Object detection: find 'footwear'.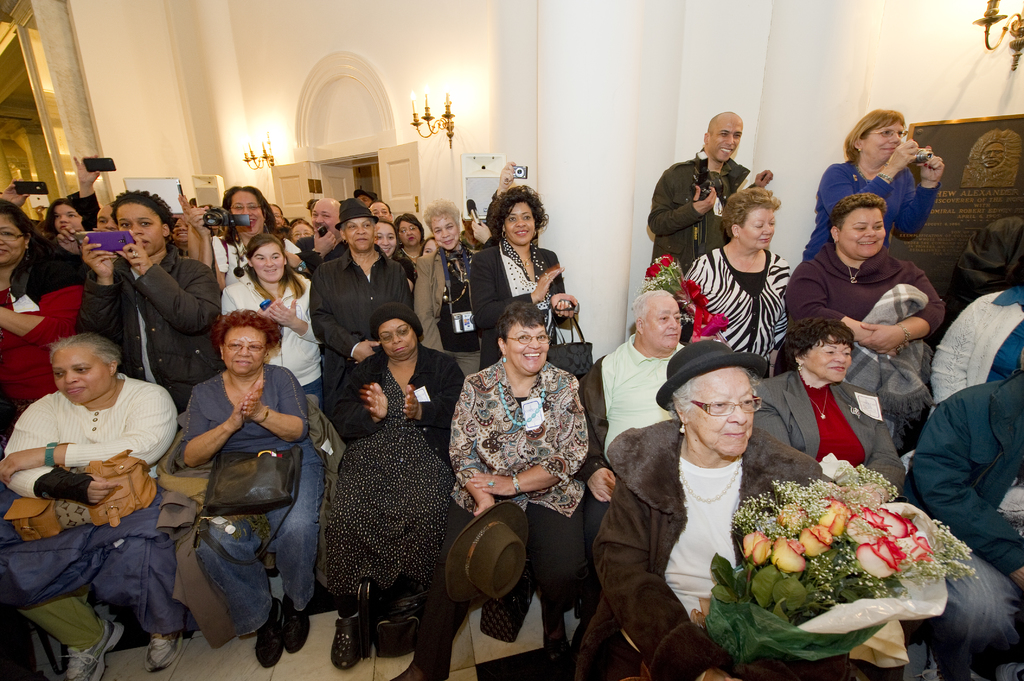
<box>390,664,447,680</box>.
